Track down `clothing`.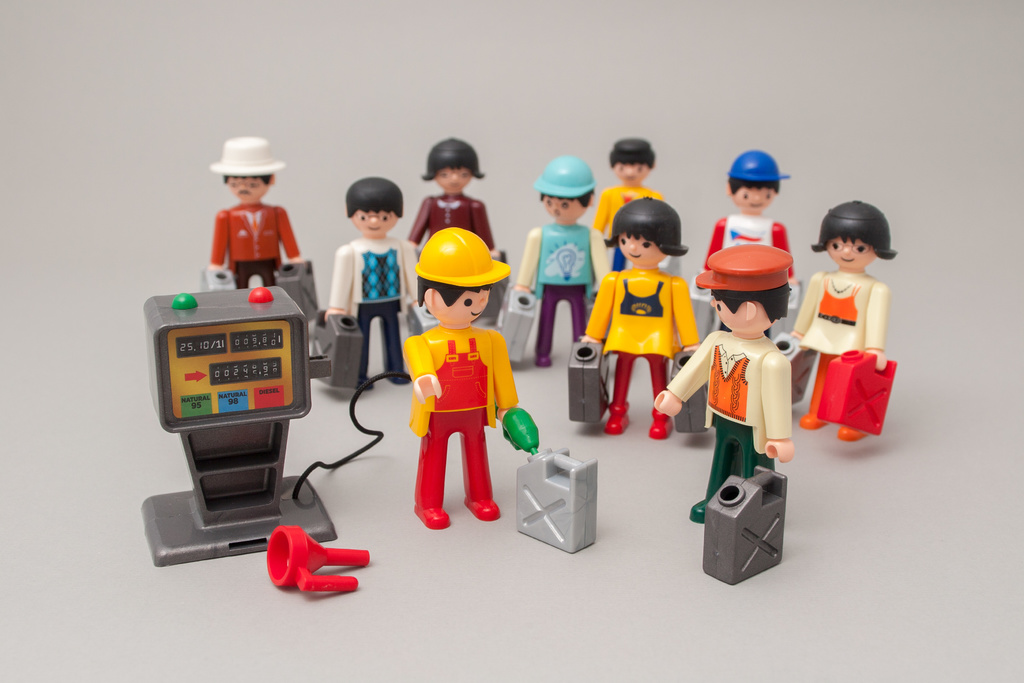
Tracked to bbox(328, 242, 417, 391).
